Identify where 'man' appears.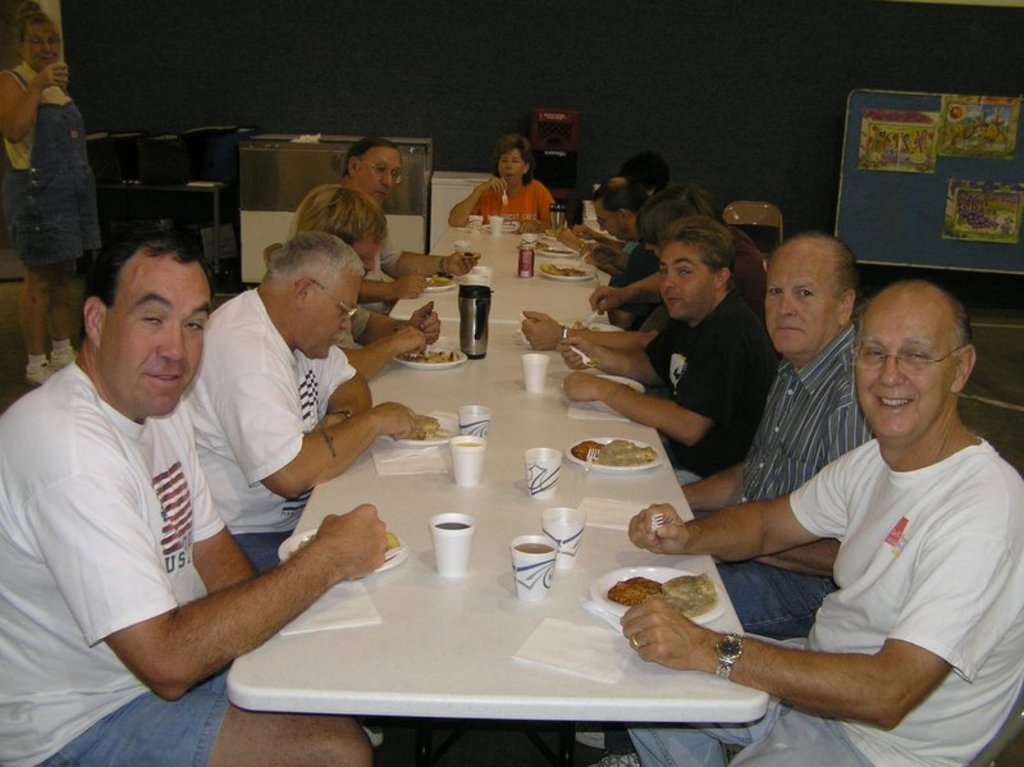
Appears at 324:141:486:325.
